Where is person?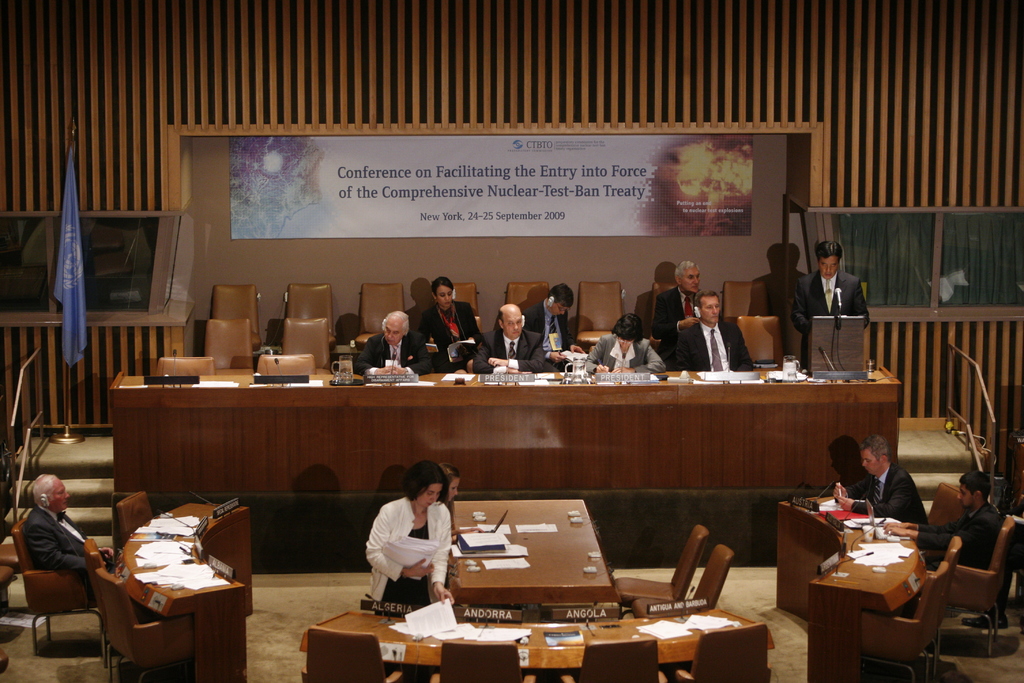
[x1=355, y1=457, x2=456, y2=609].
